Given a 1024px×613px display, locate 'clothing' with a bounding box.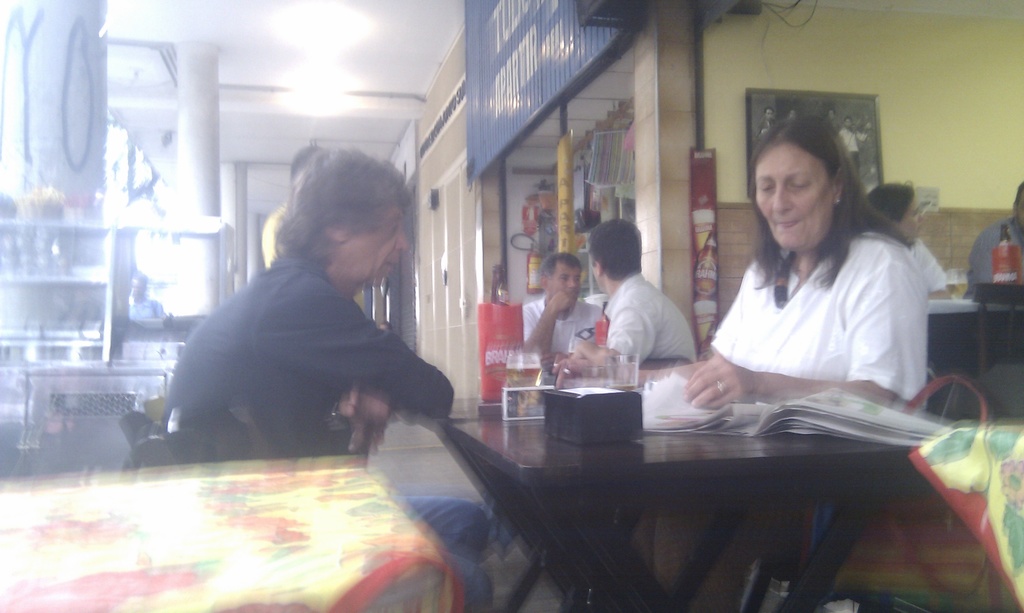
Located: 701:230:931:422.
